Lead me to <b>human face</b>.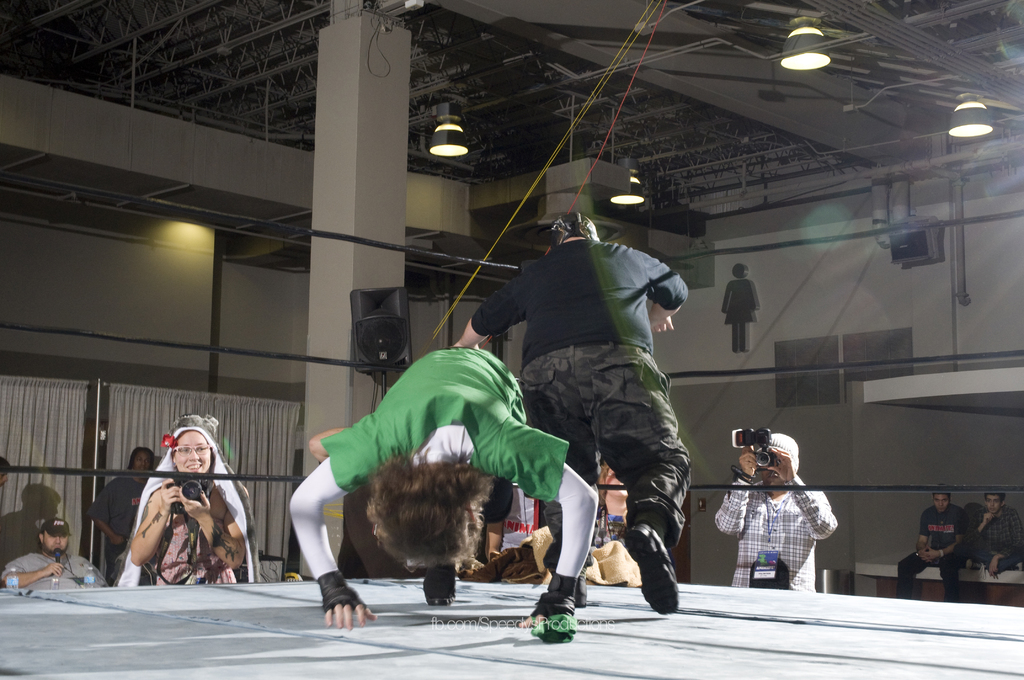
Lead to l=934, t=492, r=954, b=513.
